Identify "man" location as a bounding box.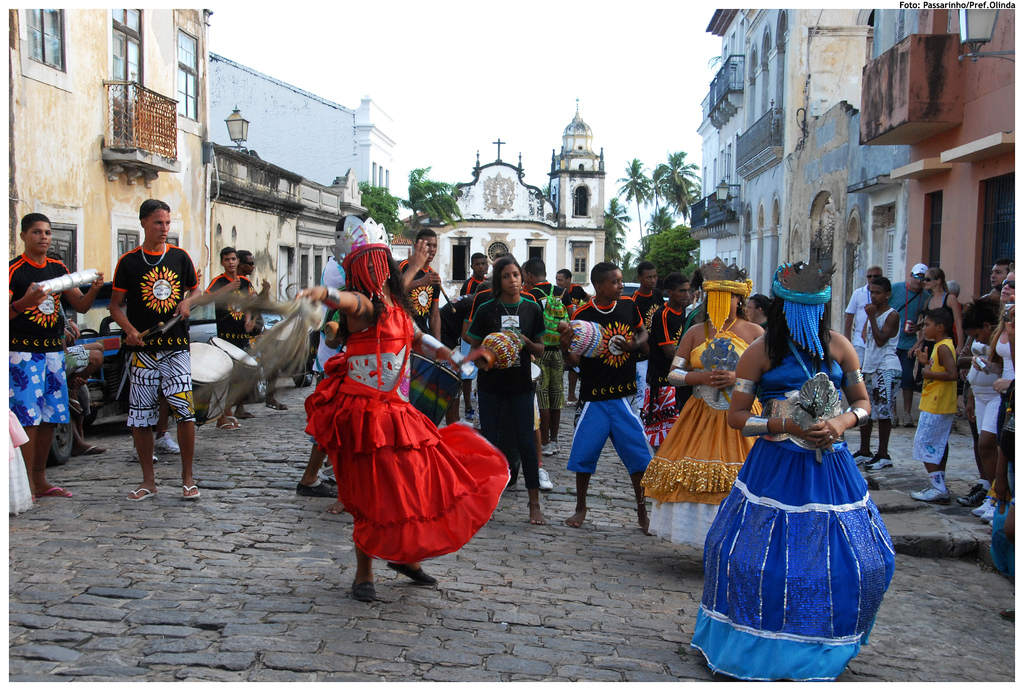
[x1=203, y1=250, x2=257, y2=427].
